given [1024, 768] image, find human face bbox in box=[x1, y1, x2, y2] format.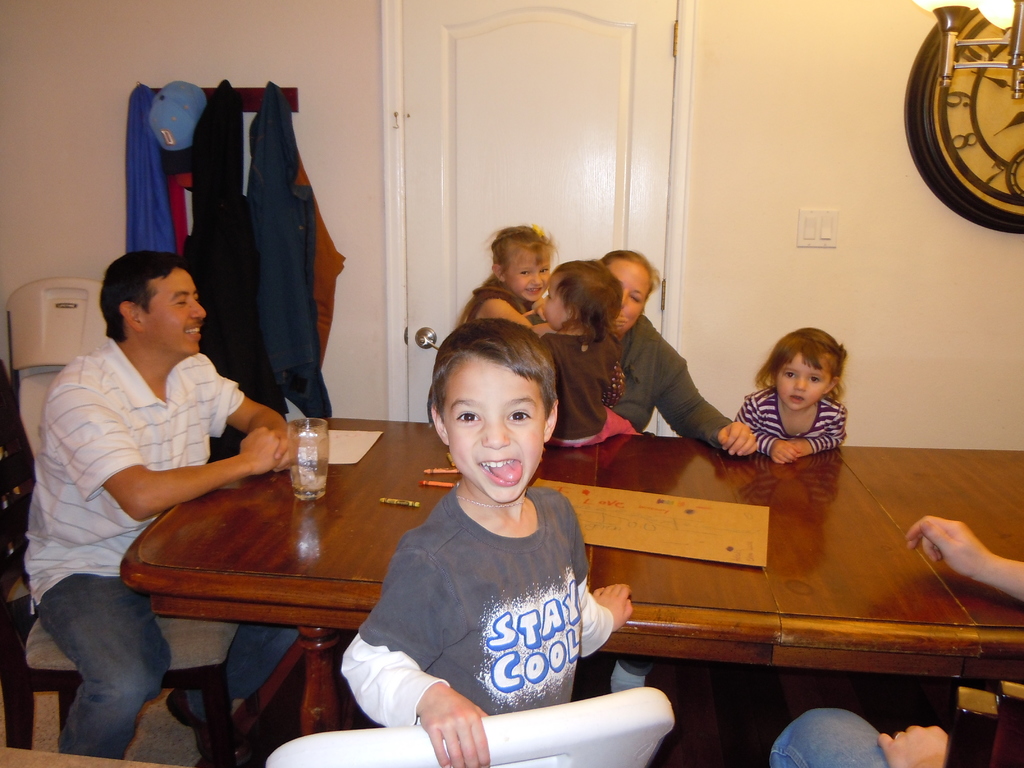
box=[435, 361, 546, 505].
